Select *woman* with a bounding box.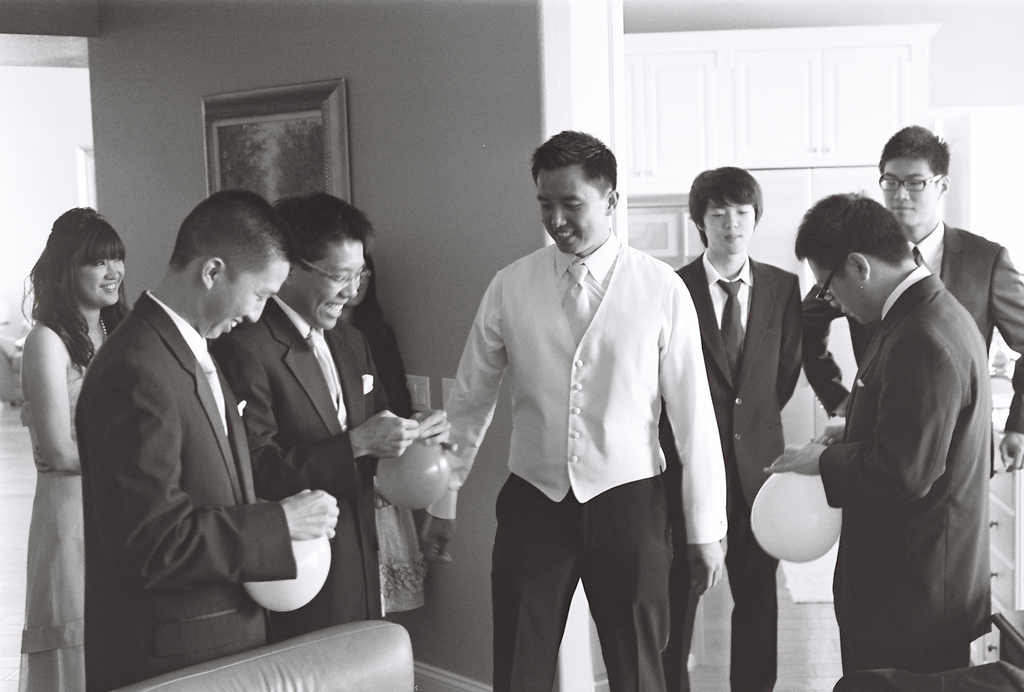
(12,193,149,663).
